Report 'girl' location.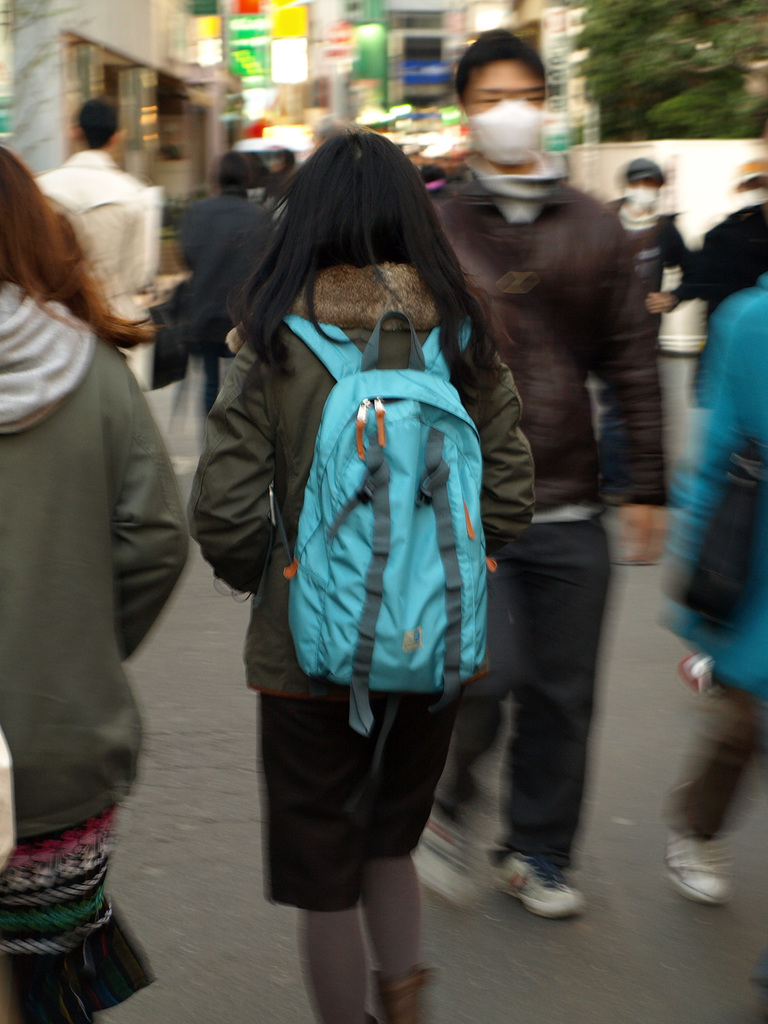
Report: 182 120 536 1023.
